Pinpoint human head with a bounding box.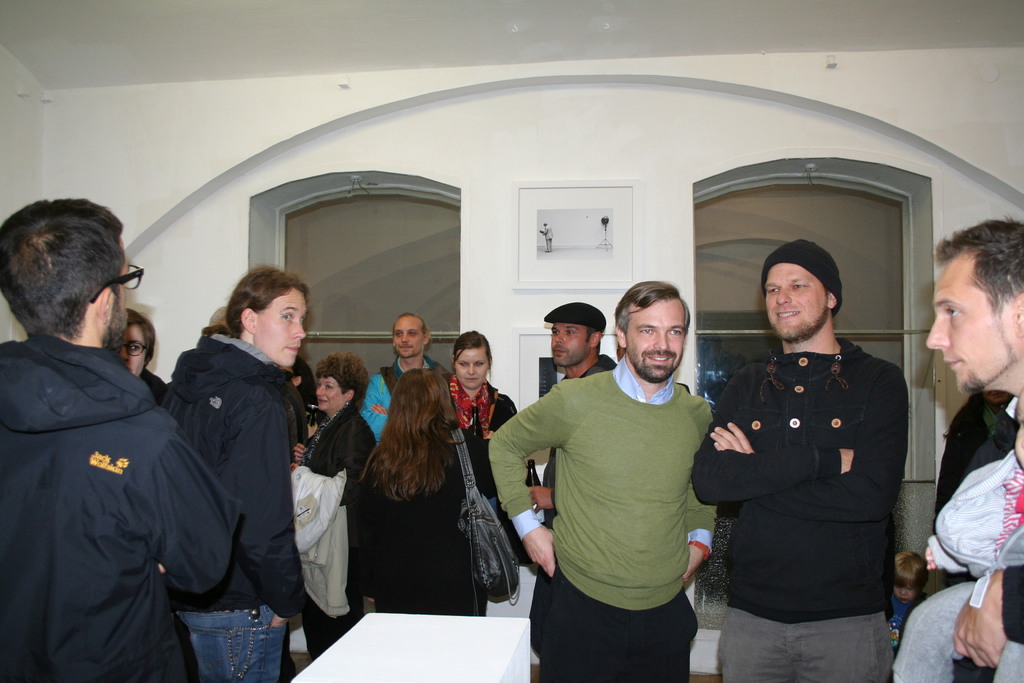
x1=308, y1=350, x2=368, y2=416.
